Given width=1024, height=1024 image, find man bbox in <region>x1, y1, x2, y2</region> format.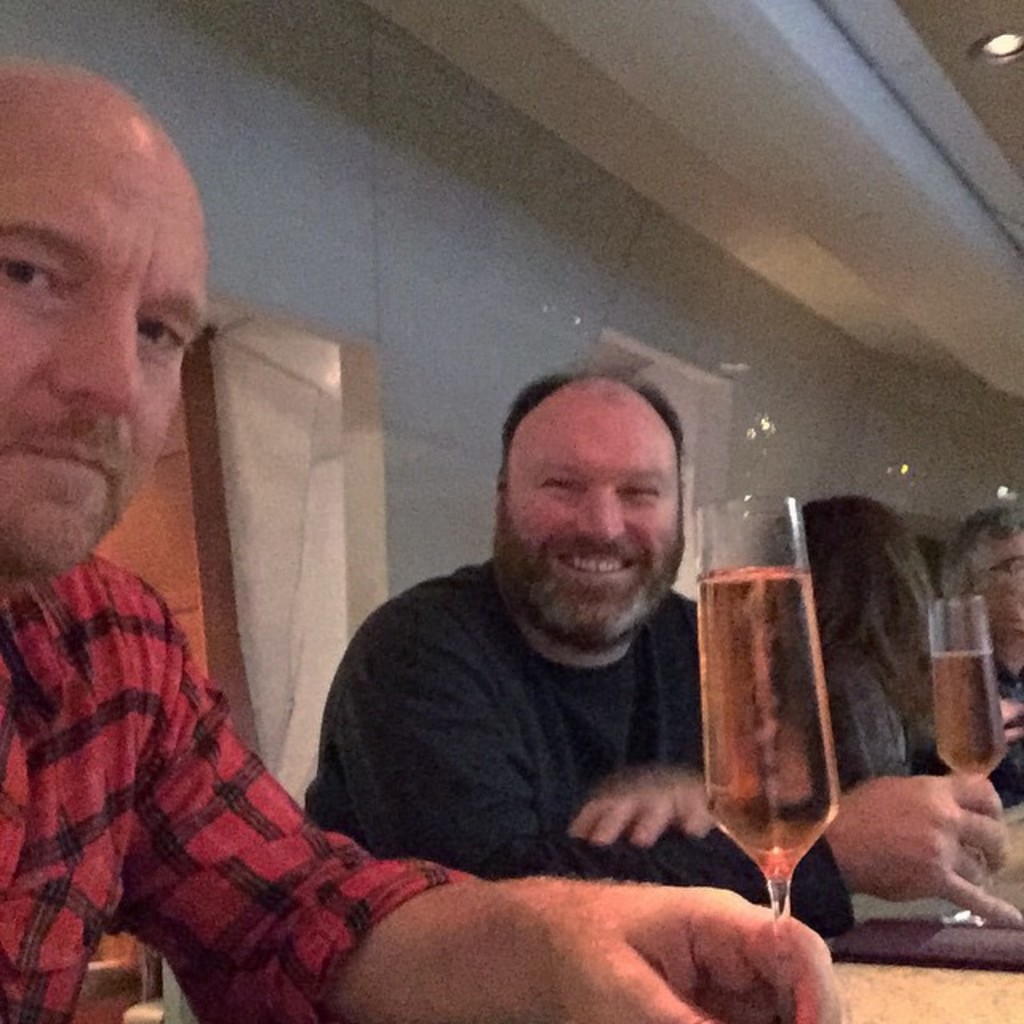
<region>942, 501, 1022, 806</region>.
